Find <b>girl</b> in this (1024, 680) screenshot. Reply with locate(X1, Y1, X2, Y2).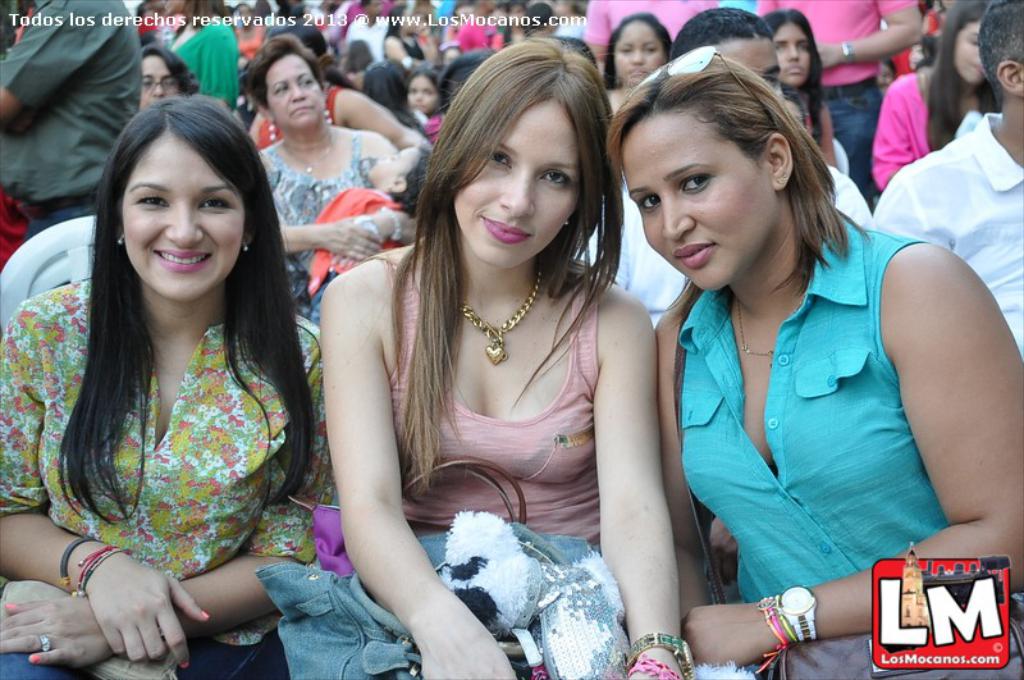
locate(0, 90, 337, 679).
